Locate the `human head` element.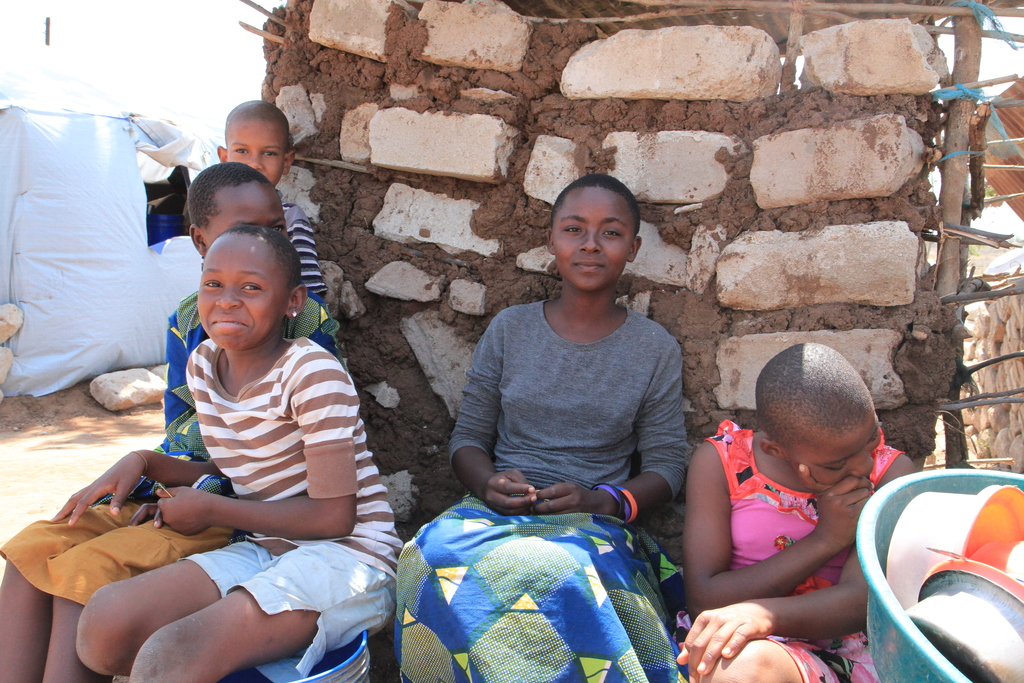
Element bbox: (x1=184, y1=160, x2=291, y2=259).
